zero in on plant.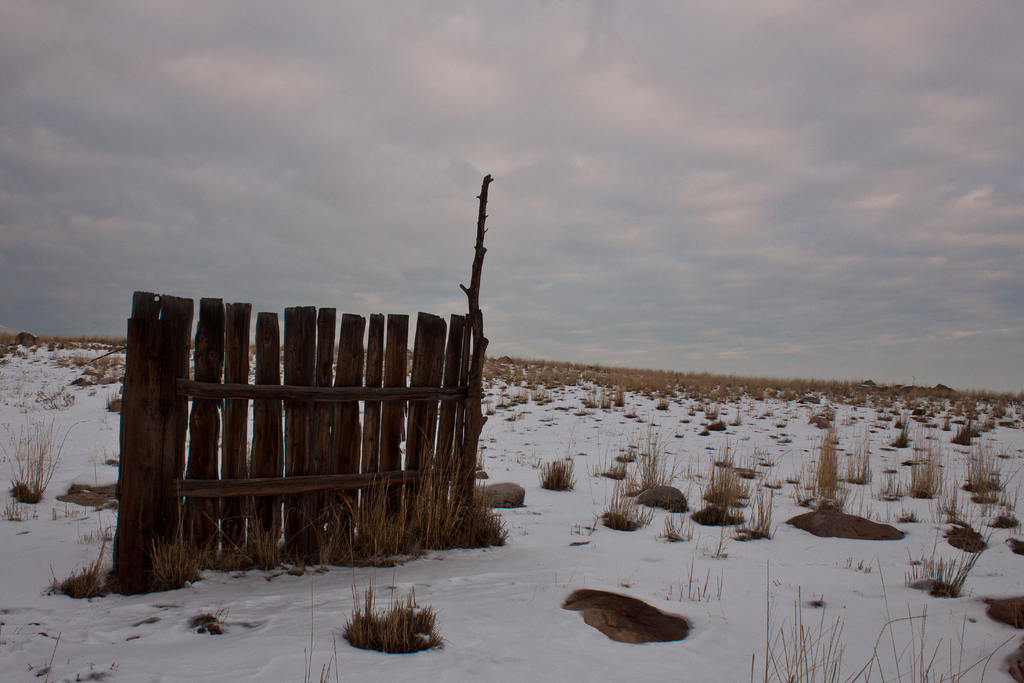
Zeroed in: bbox(544, 459, 577, 496).
